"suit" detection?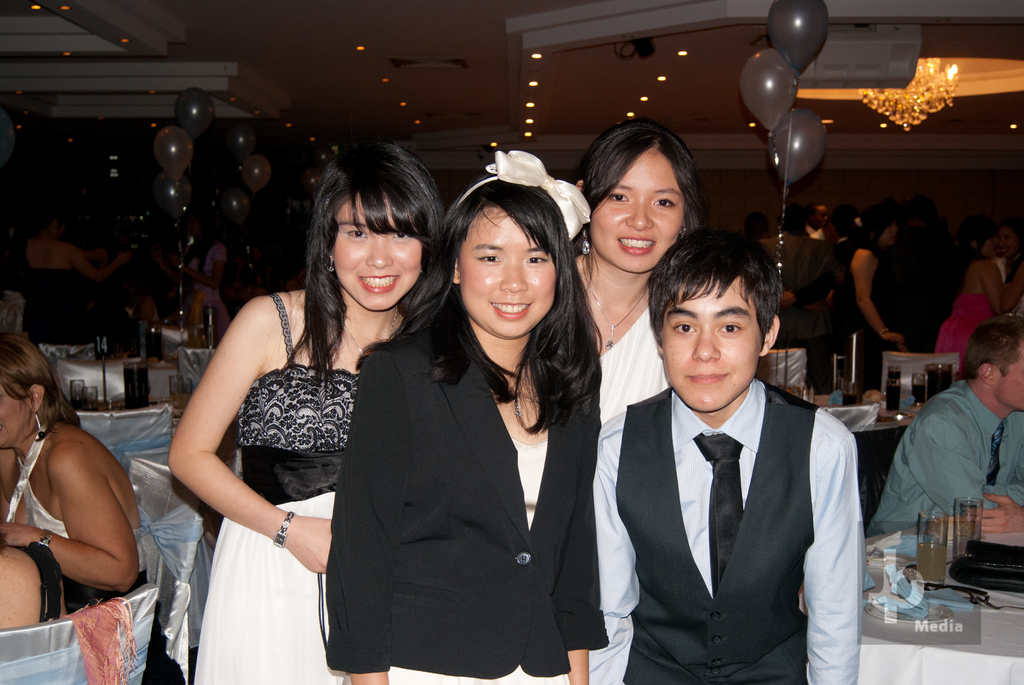
locate(579, 366, 868, 684)
